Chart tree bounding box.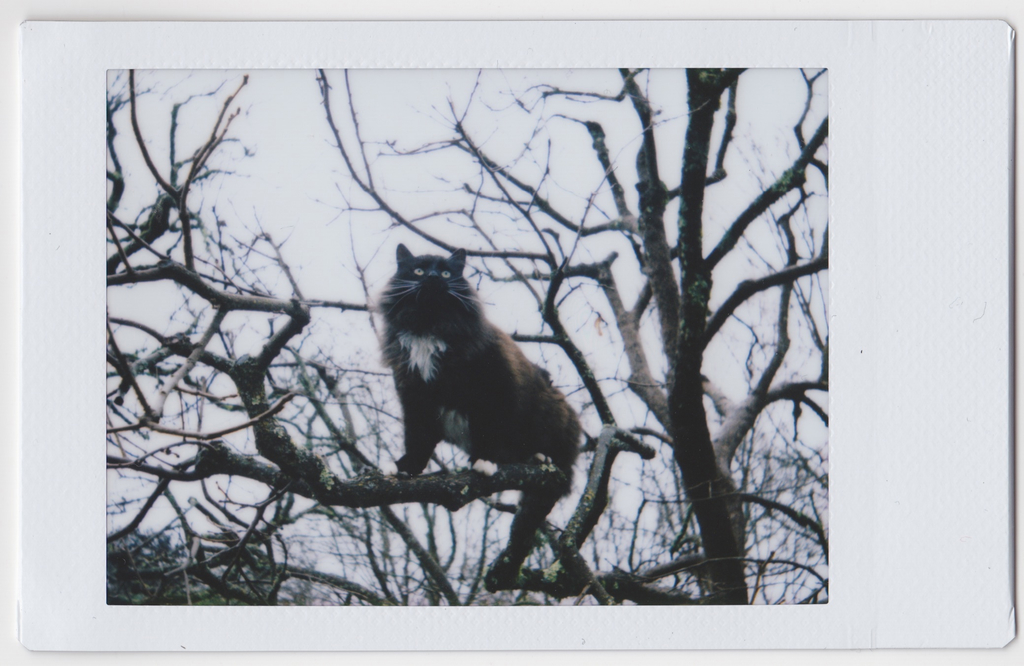
Charted: l=100, t=65, r=828, b=605.
